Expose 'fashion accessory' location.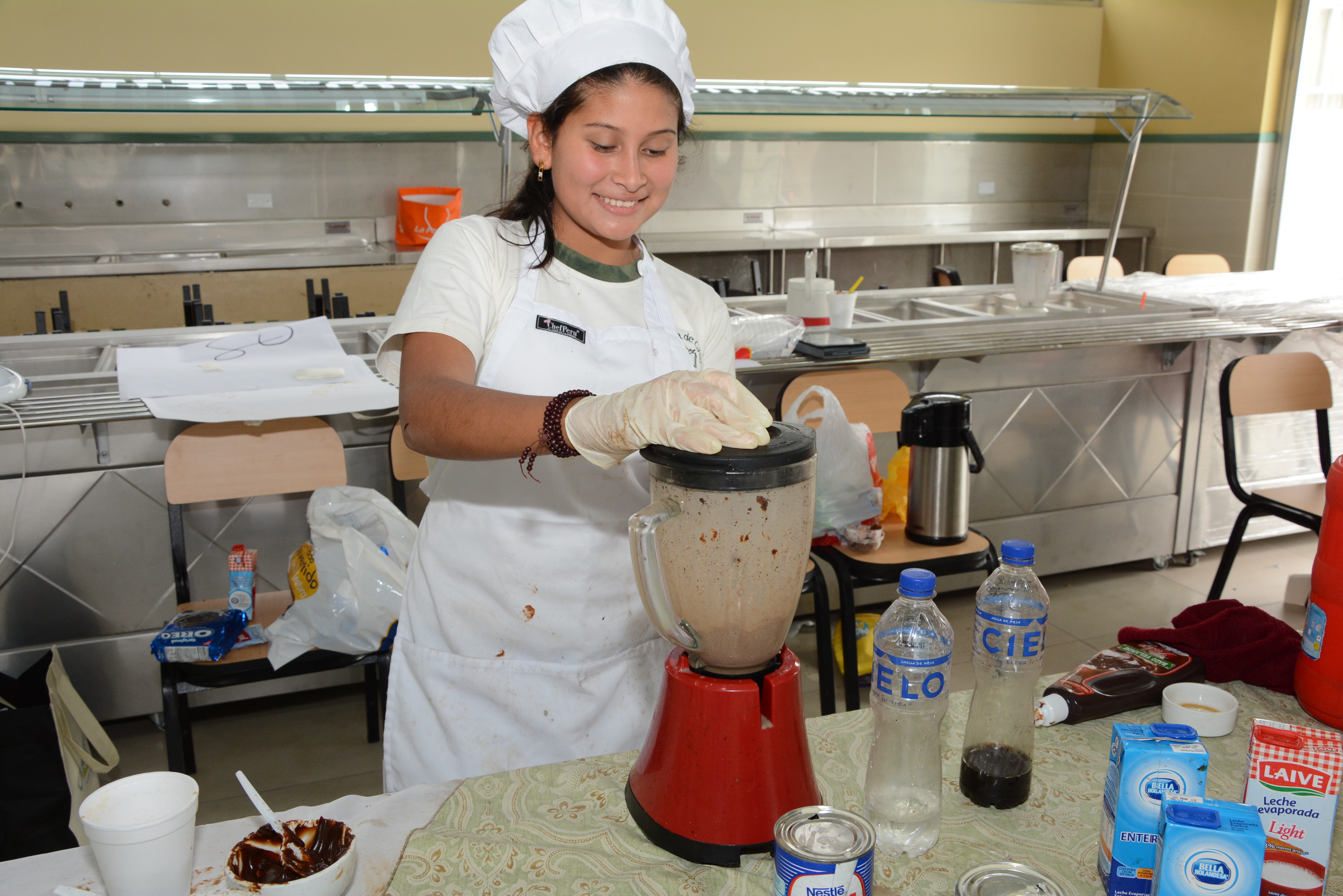
Exposed at left=160, top=47, right=163, bottom=55.
